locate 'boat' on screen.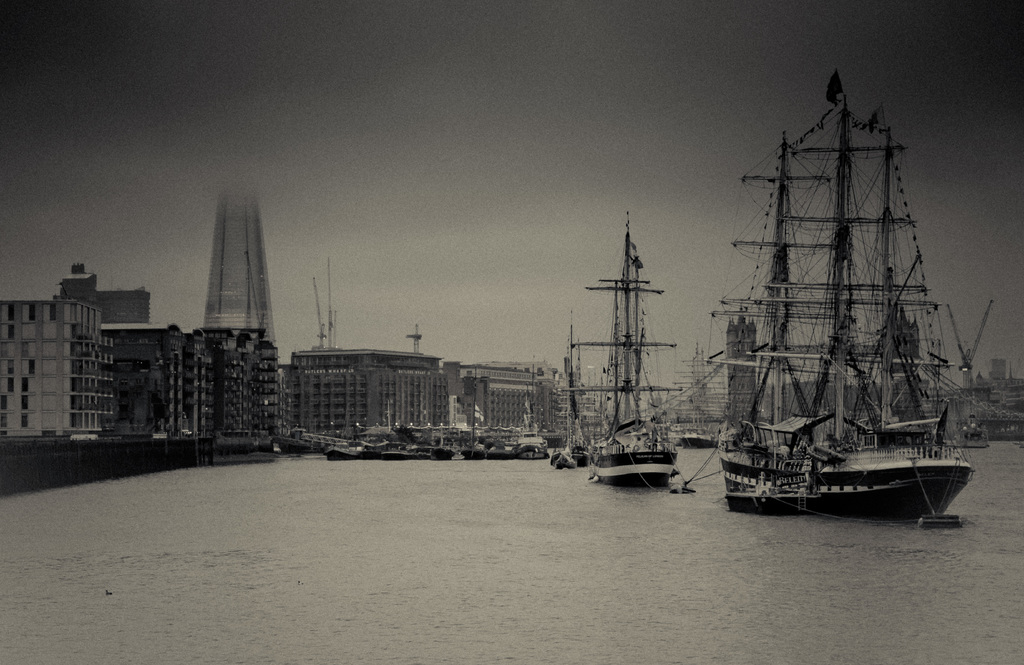
On screen at BBox(695, 56, 987, 561).
